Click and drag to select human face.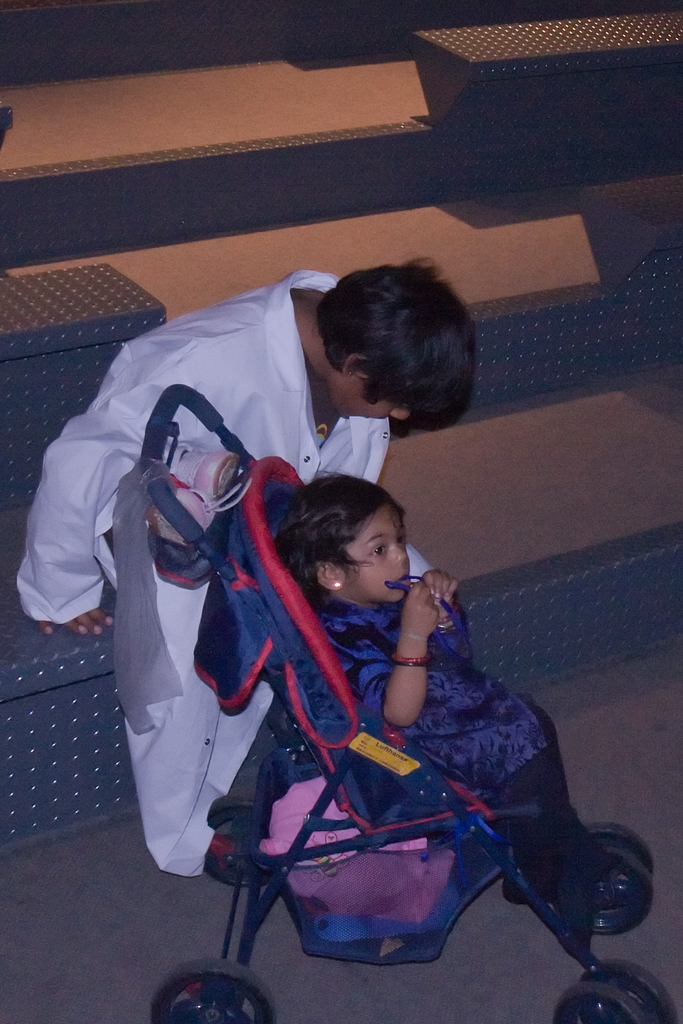
Selection: bbox=(345, 506, 411, 607).
